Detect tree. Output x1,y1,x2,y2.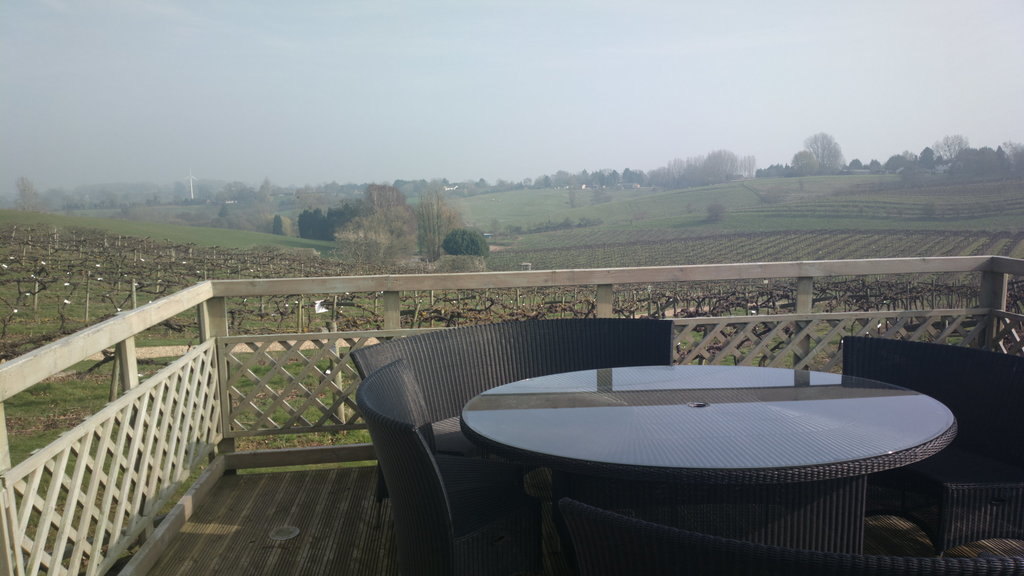
618,165,632,179.
